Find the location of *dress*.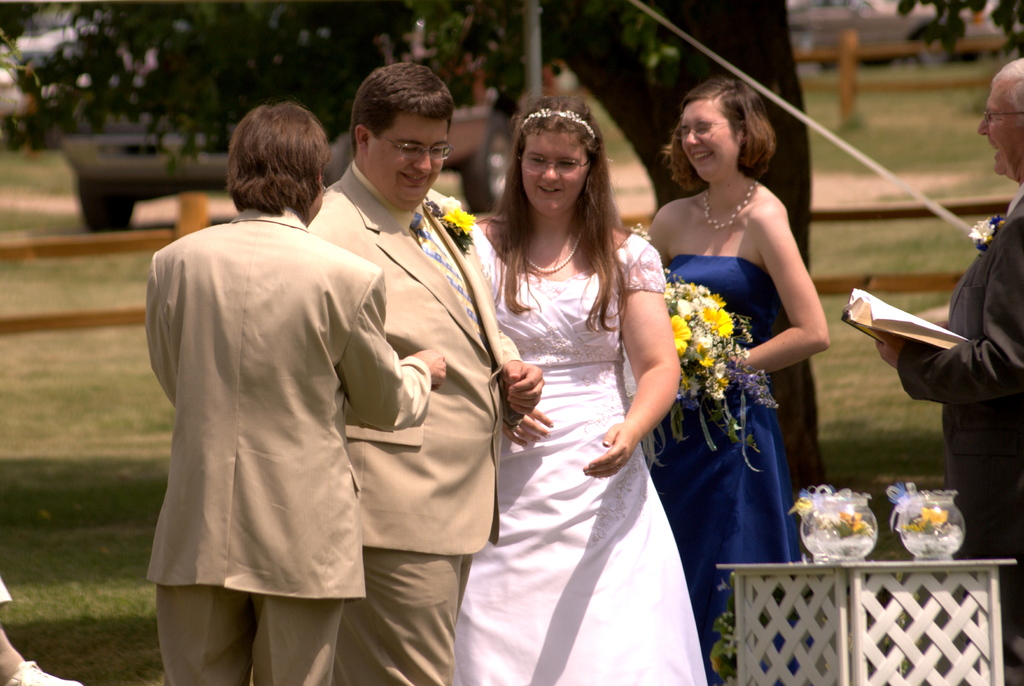
Location: 662:258:799:639.
